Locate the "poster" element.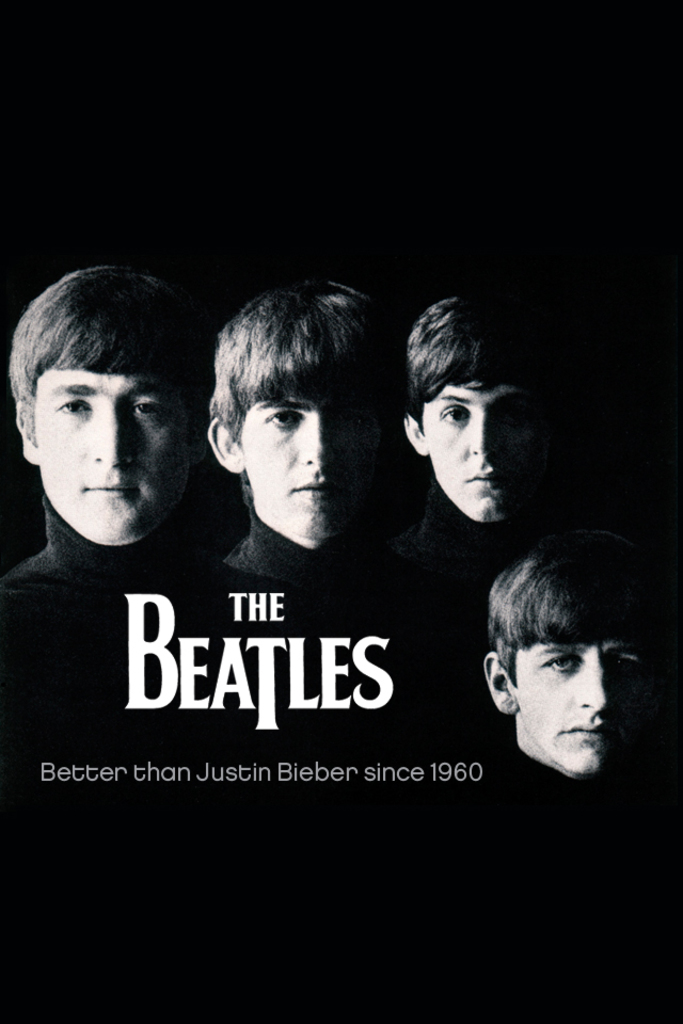
Element bbox: bbox=[0, 0, 682, 1021].
